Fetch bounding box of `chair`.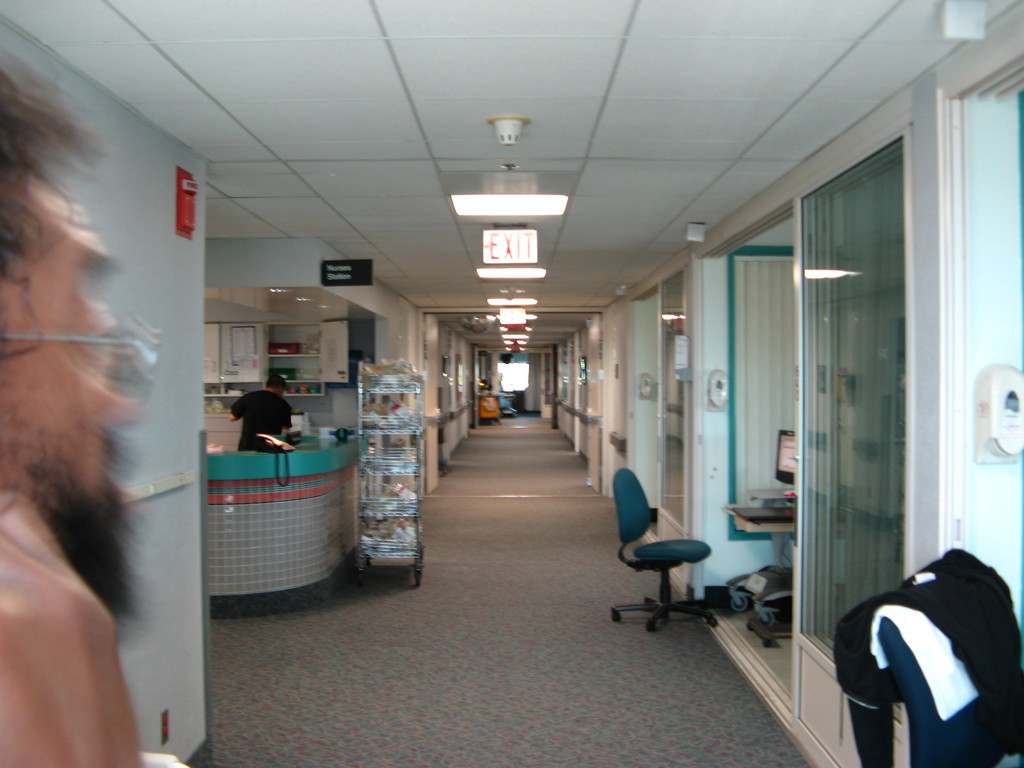
Bbox: select_region(611, 476, 716, 644).
